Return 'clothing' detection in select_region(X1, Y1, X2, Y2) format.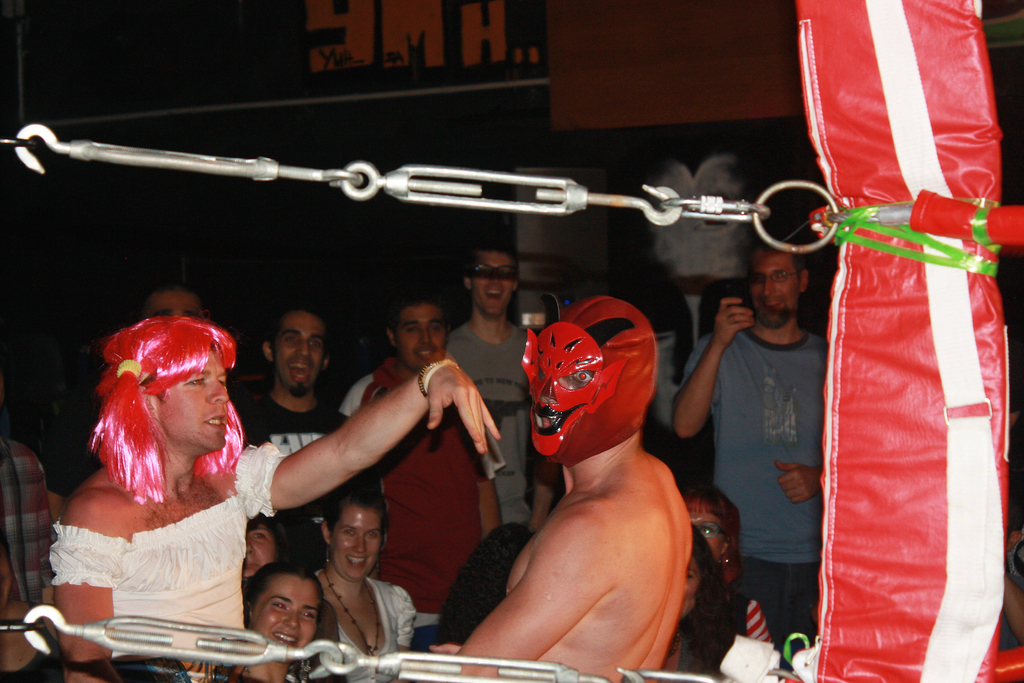
select_region(700, 317, 835, 660).
